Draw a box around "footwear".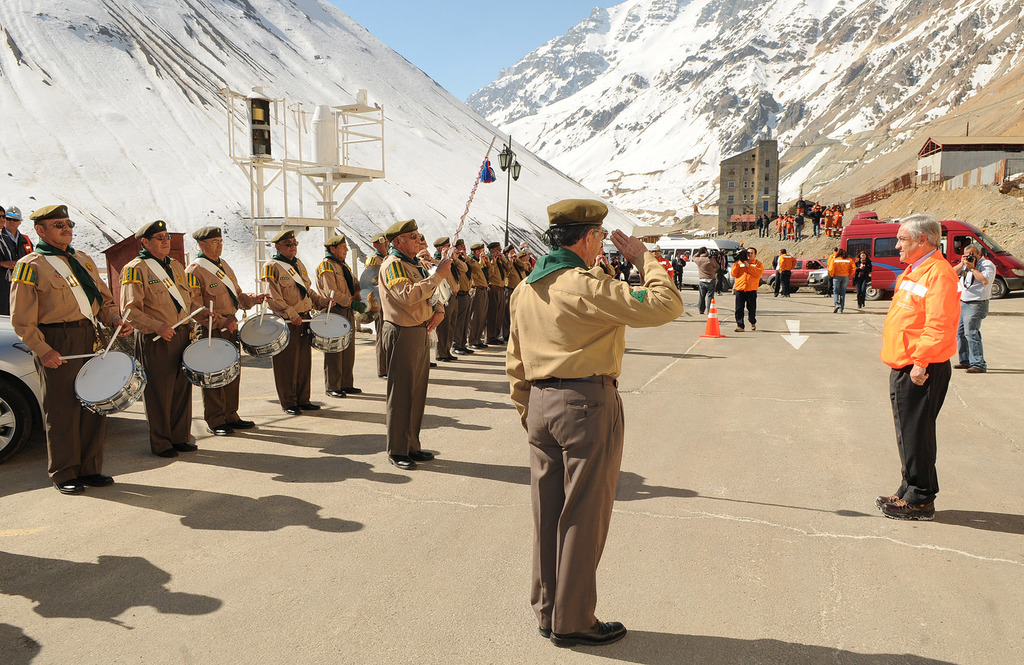
[x1=550, y1=611, x2=621, y2=644].
